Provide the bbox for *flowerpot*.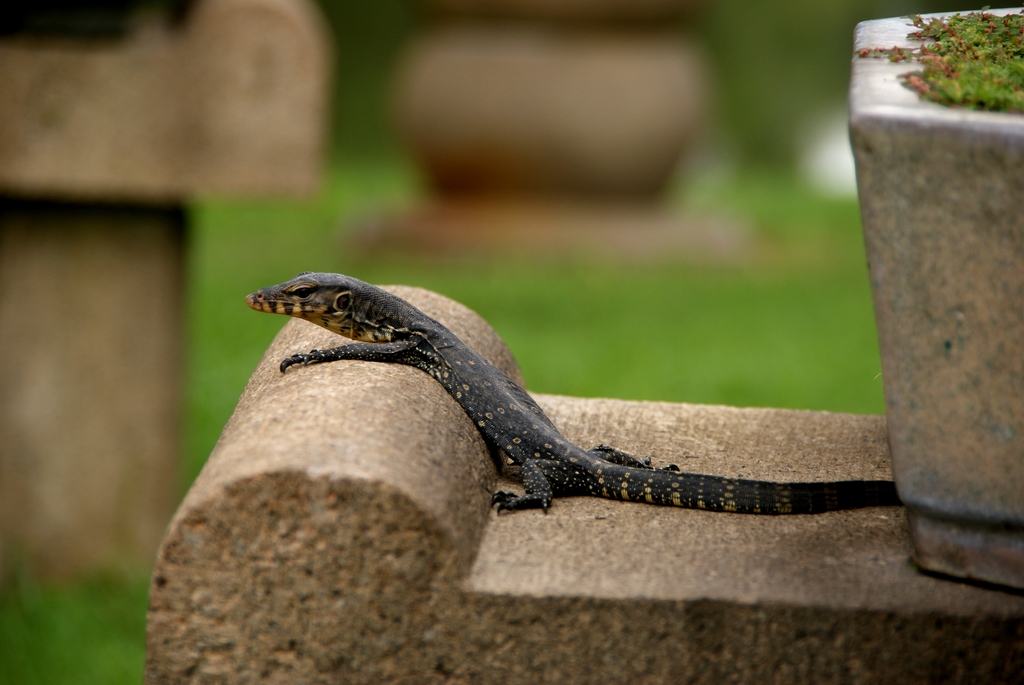
<box>844,15,1023,612</box>.
